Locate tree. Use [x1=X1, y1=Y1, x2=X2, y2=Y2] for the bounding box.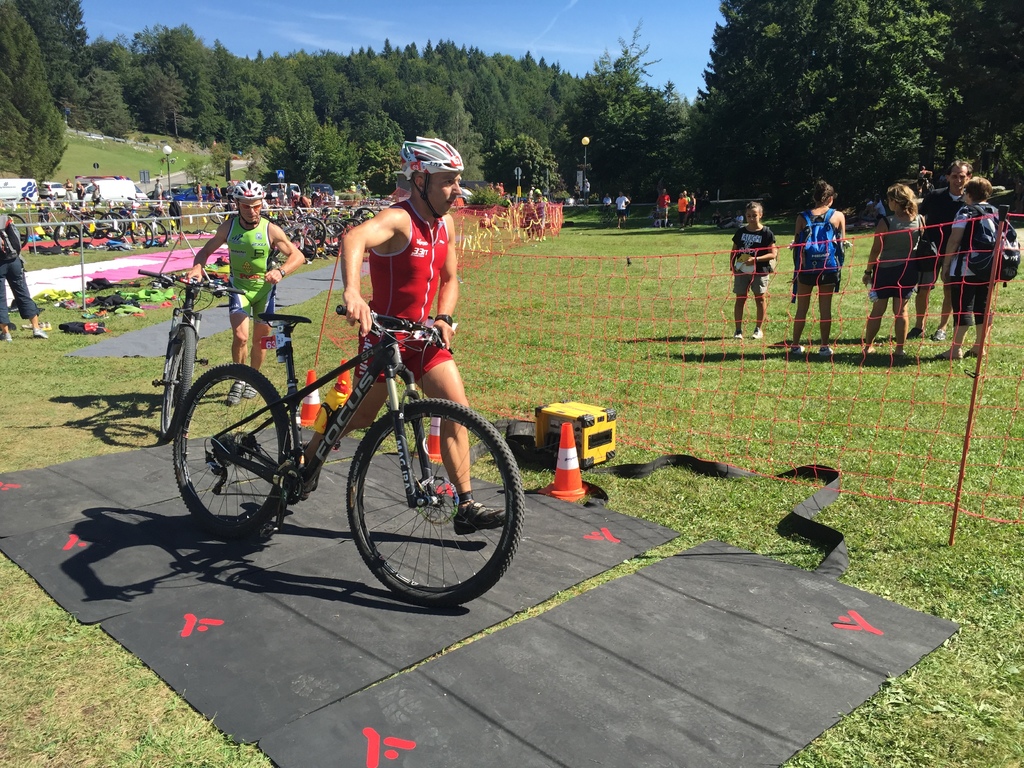
[x1=180, y1=158, x2=205, y2=191].
